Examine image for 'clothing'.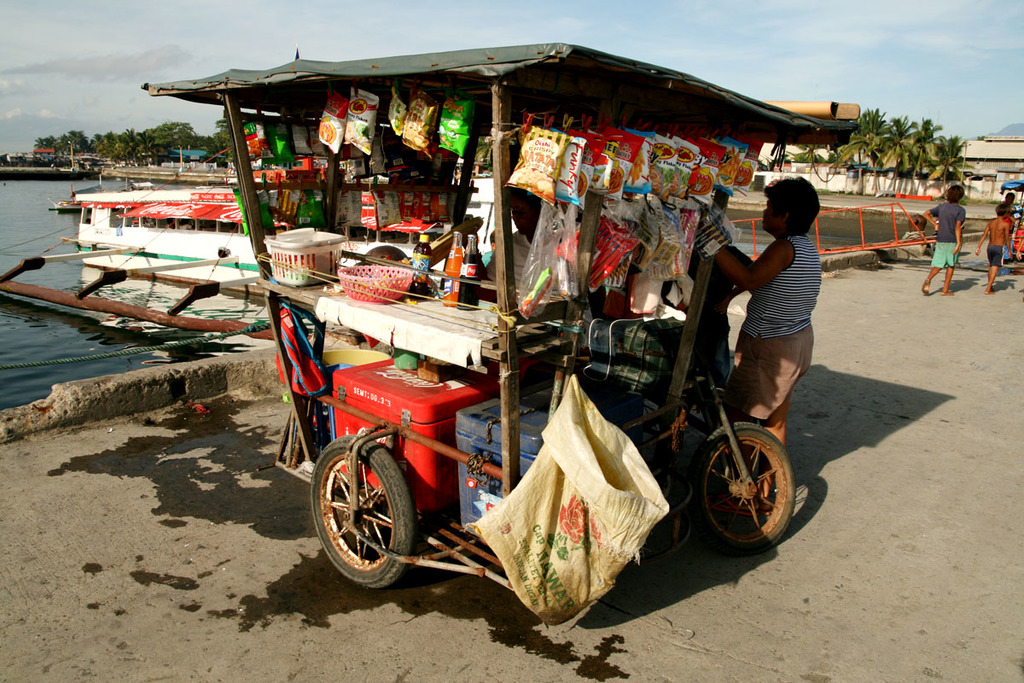
Examination result: x1=477, y1=247, x2=491, y2=270.
